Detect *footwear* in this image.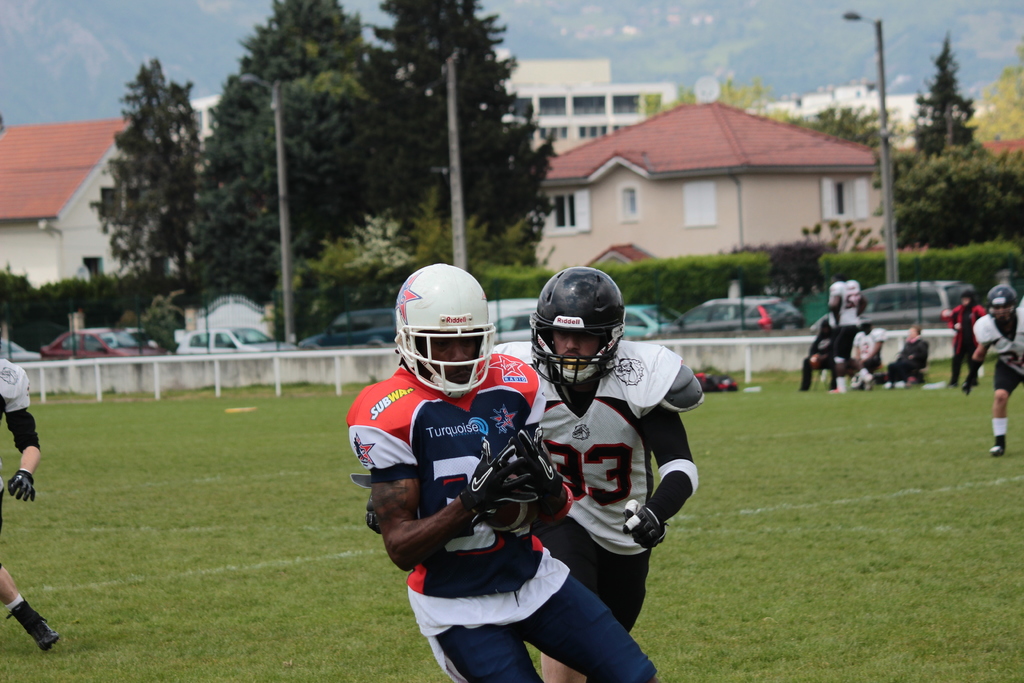
Detection: box=[6, 598, 61, 651].
